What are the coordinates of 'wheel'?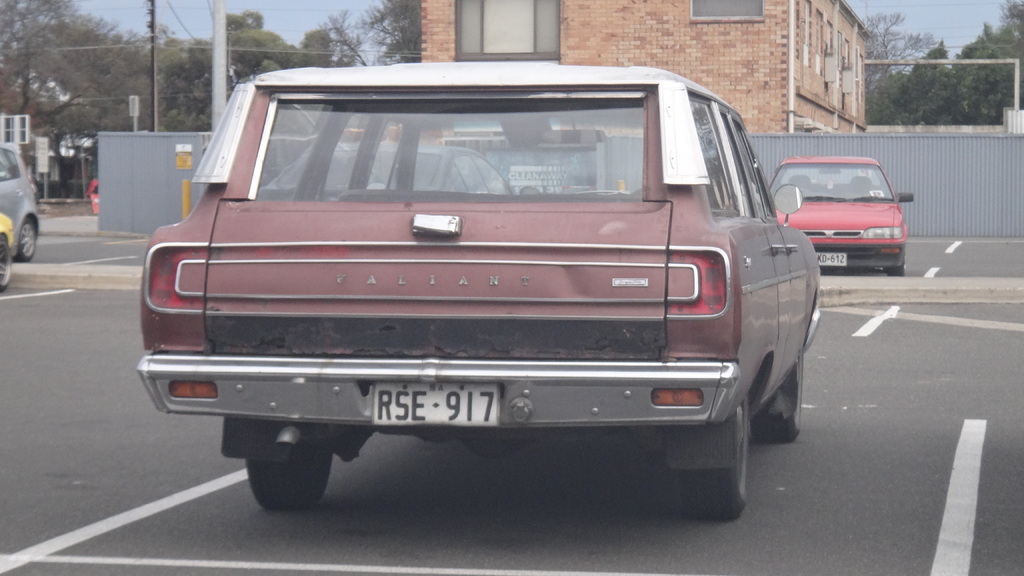
[x1=682, y1=391, x2=753, y2=527].
